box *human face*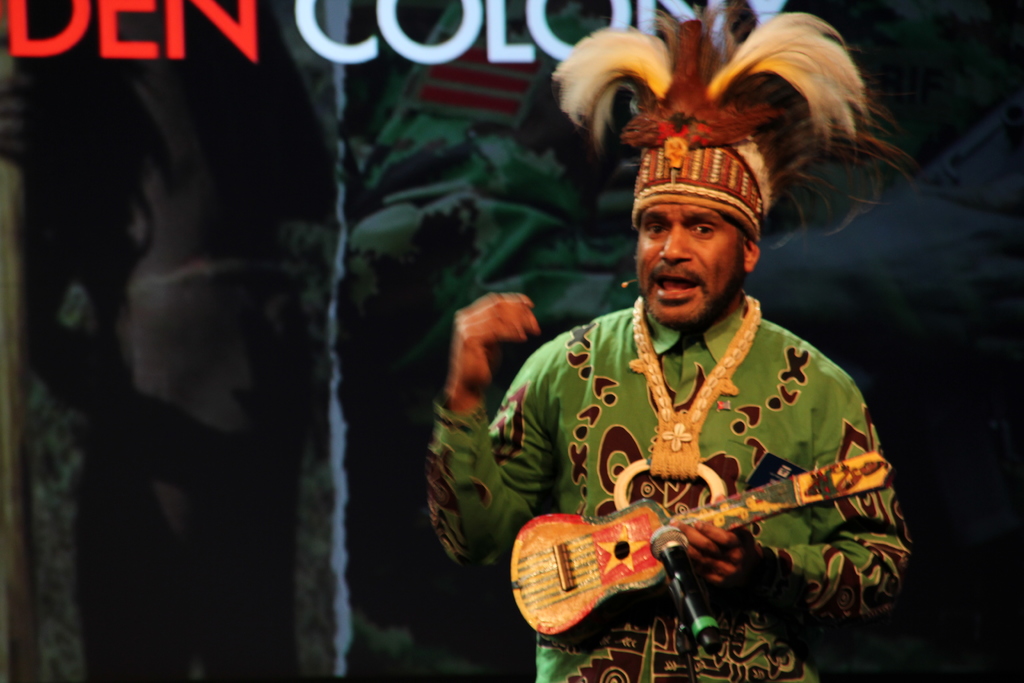
(x1=625, y1=194, x2=751, y2=327)
